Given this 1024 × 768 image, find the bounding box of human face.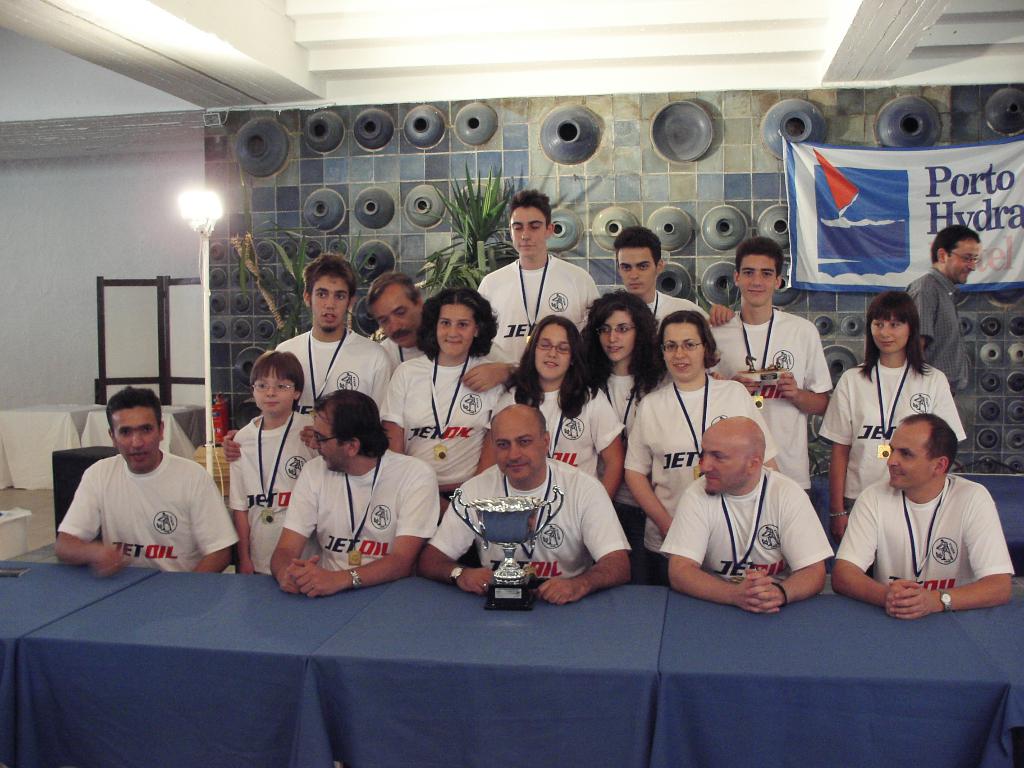
bbox=(867, 318, 904, 349).
